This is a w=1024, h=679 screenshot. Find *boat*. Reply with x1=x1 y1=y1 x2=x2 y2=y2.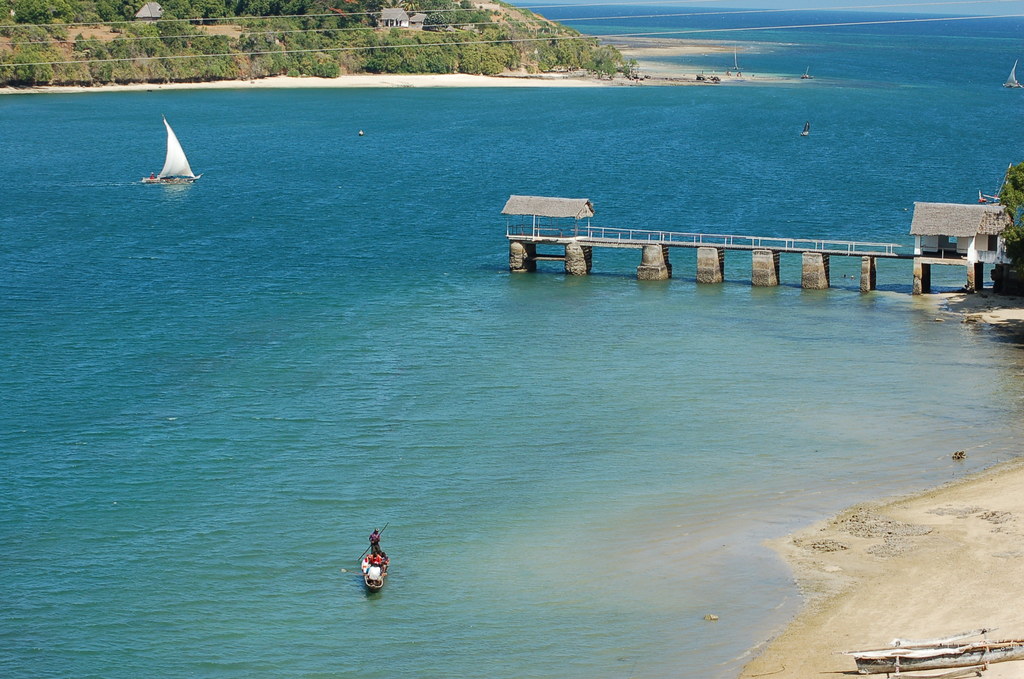
x1=800 y1=68 x2=812 y2=80.
